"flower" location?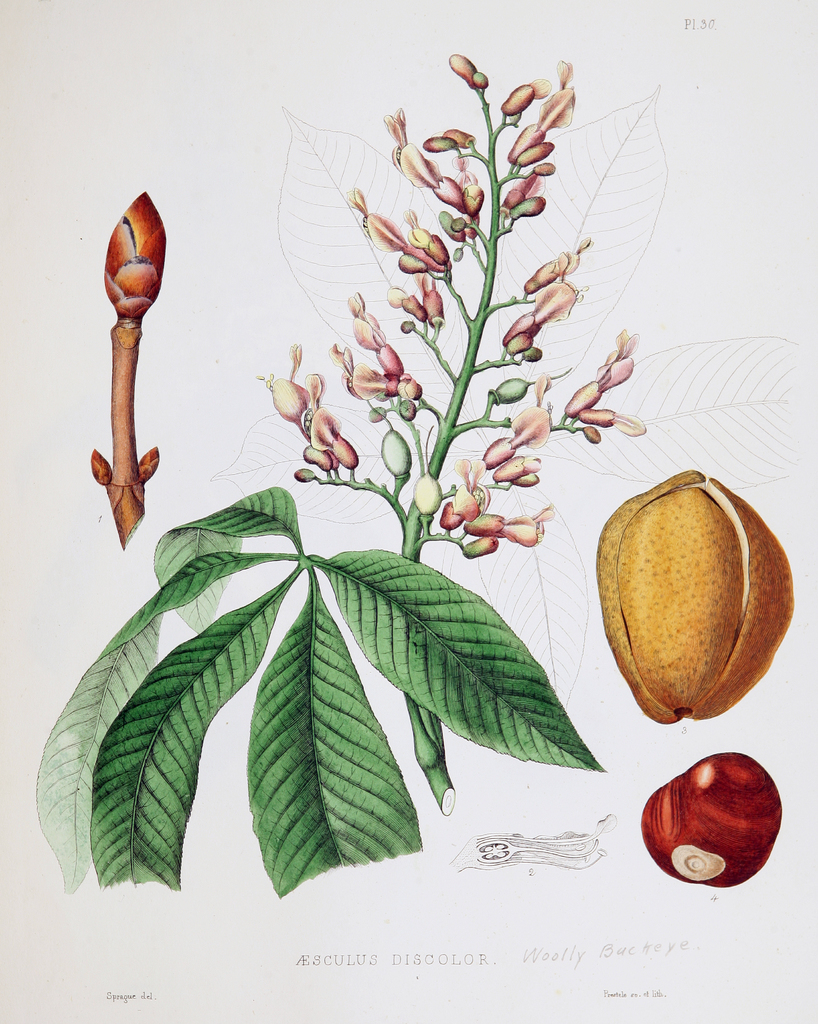
x1=337, y1=299, x2=417, y2=408
